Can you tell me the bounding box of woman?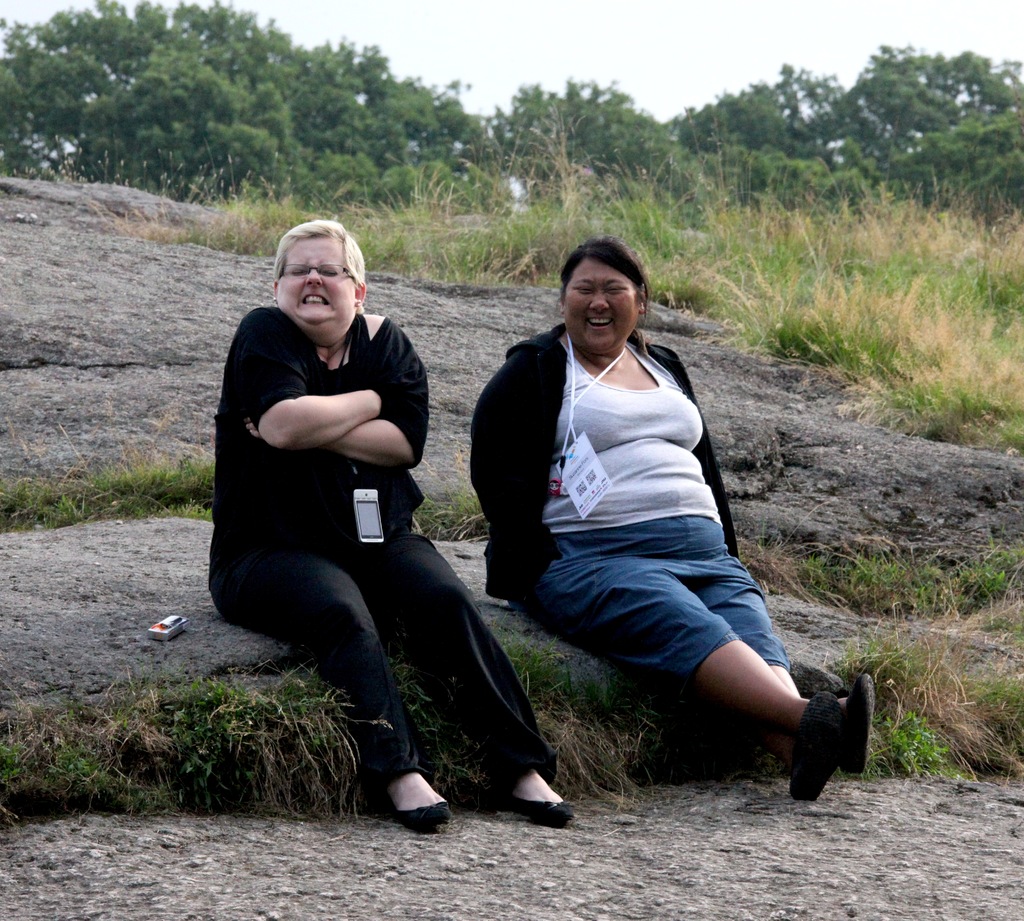
[473,243,820,779].
